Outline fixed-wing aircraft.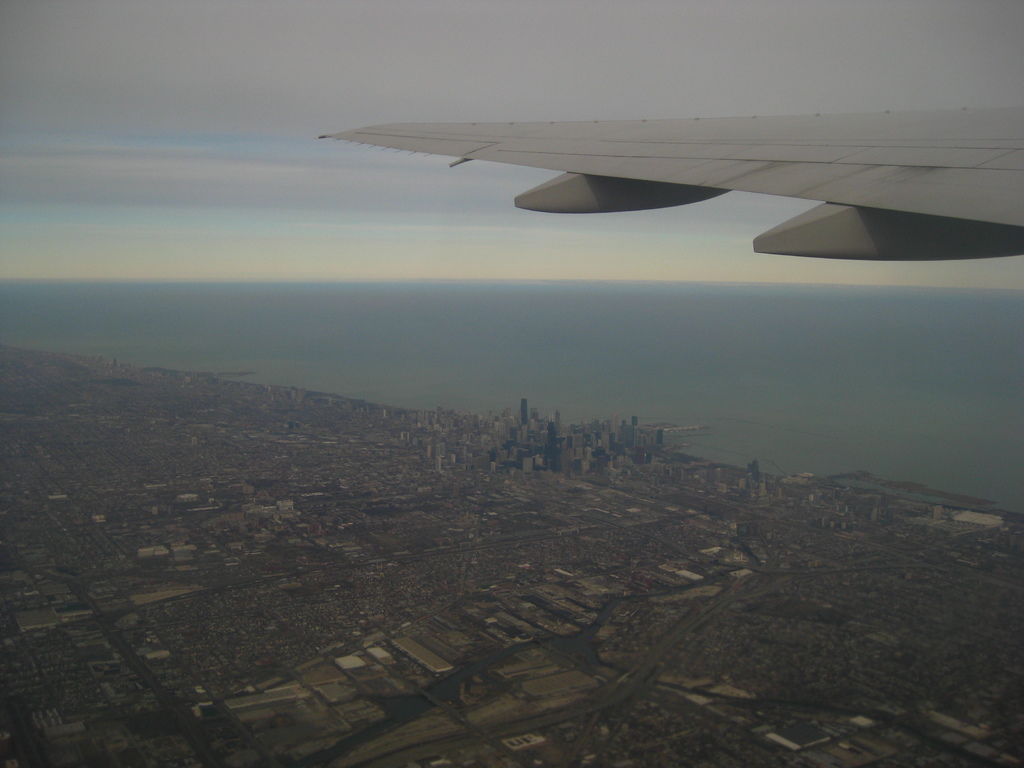
Outline: left=319, top=105, right=1023, bottom=257.
